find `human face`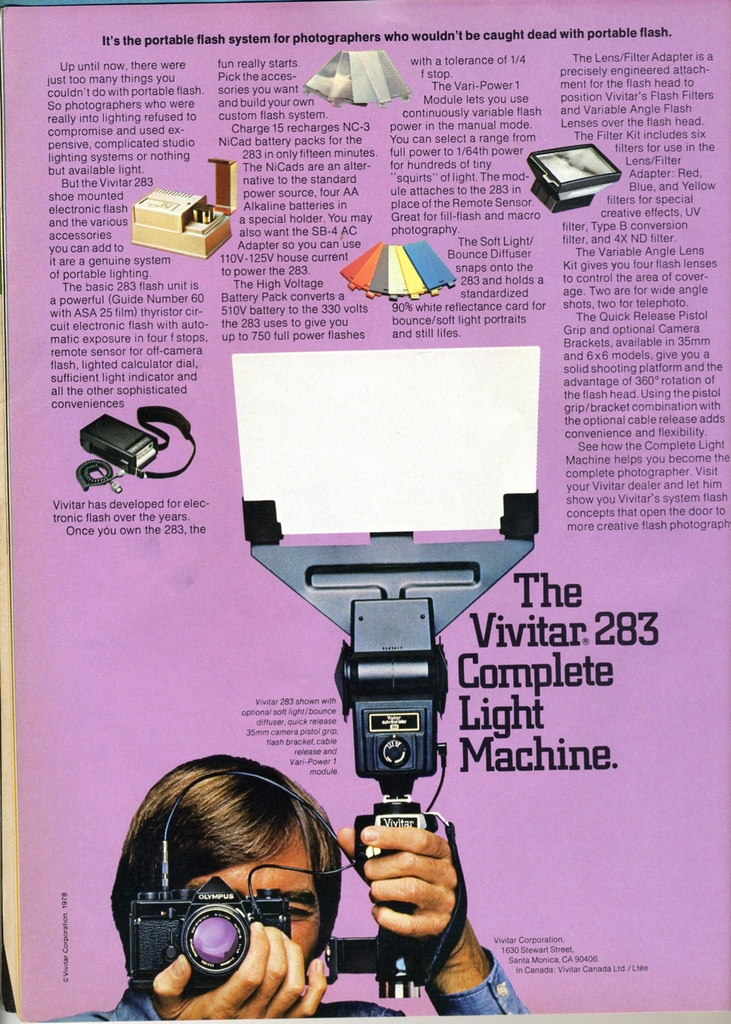
select_region(183, 824, 325, 961)
